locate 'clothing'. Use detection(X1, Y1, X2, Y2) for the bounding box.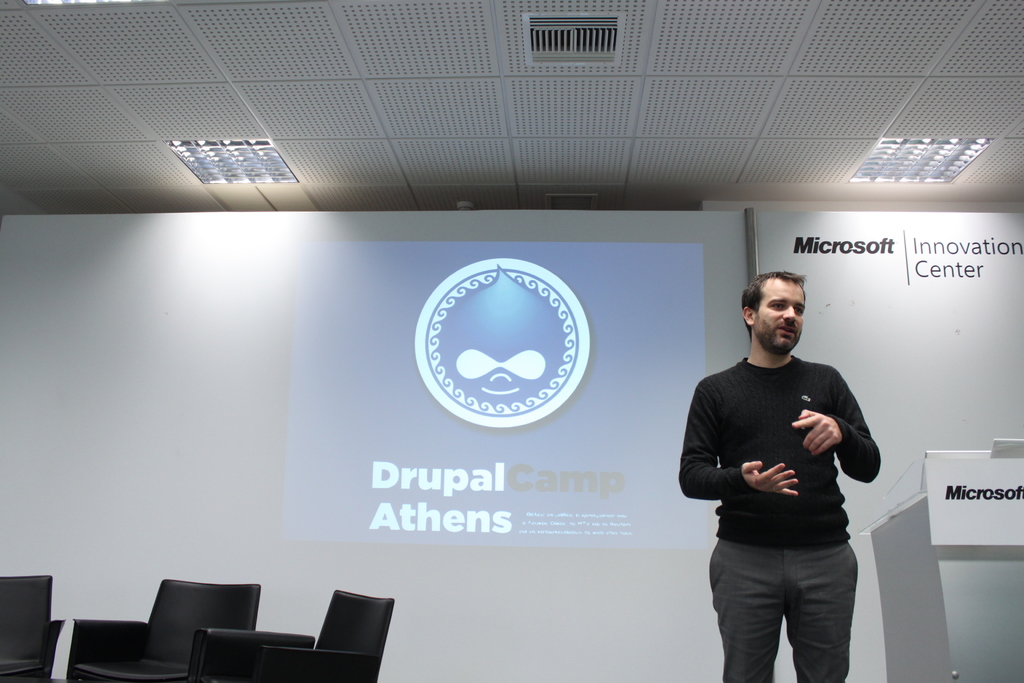
detection(692, 320, 893, 657).
